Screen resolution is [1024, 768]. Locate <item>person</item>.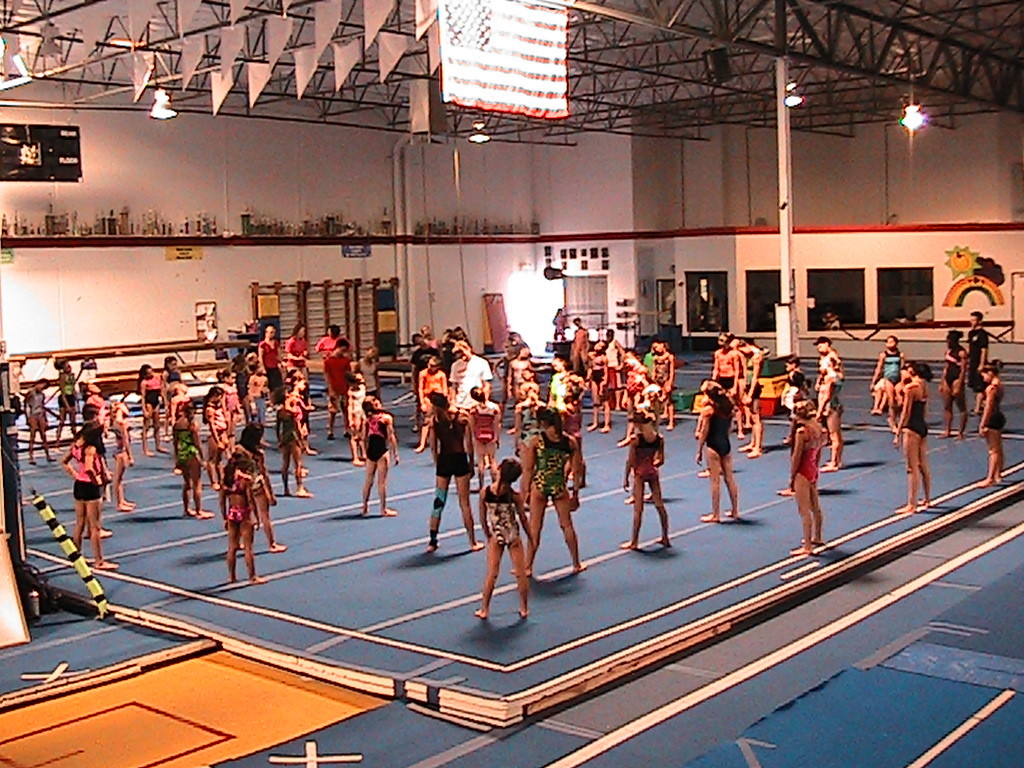
<region>471, 453, 540, 611</region>.
